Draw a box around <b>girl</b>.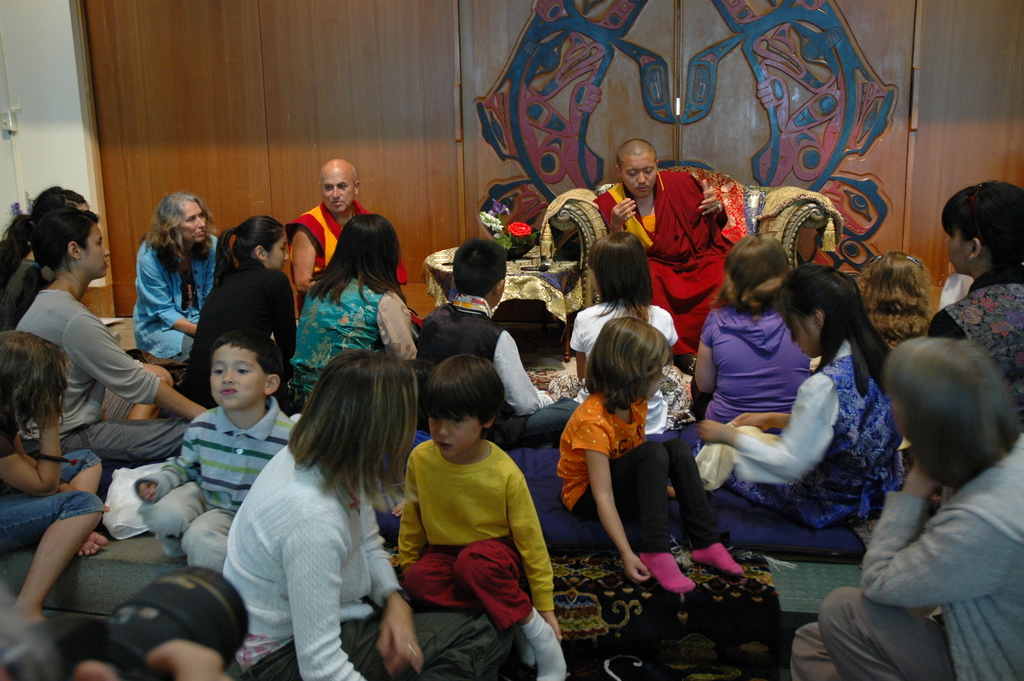
<box>850,250,936,363</box>.
